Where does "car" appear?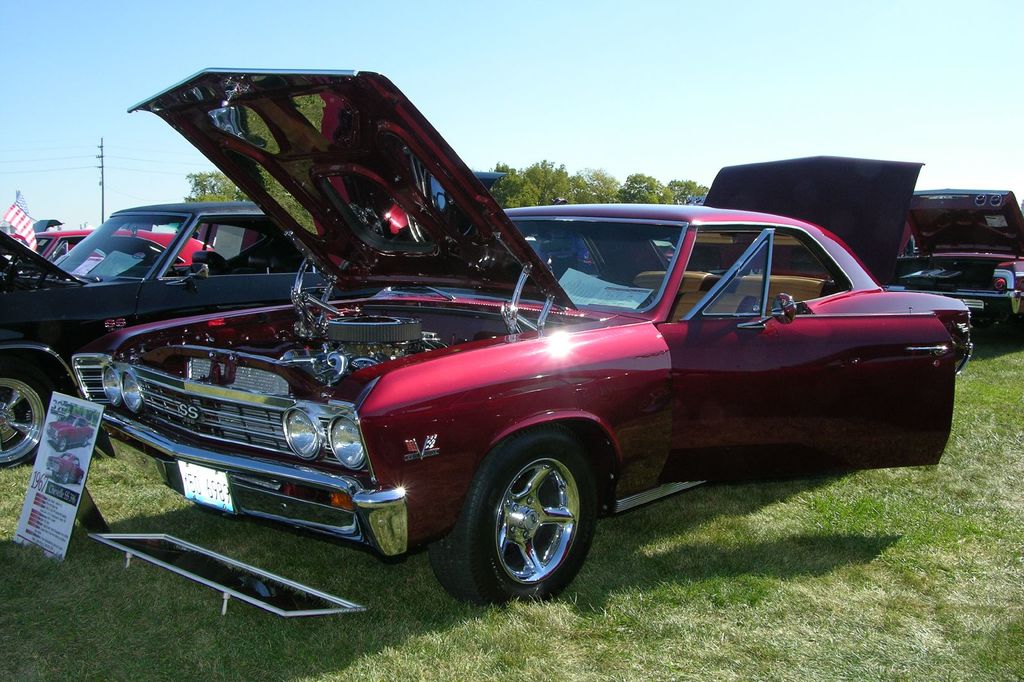
Appears at x1=4, y1=226, x2=226, y2=336.
